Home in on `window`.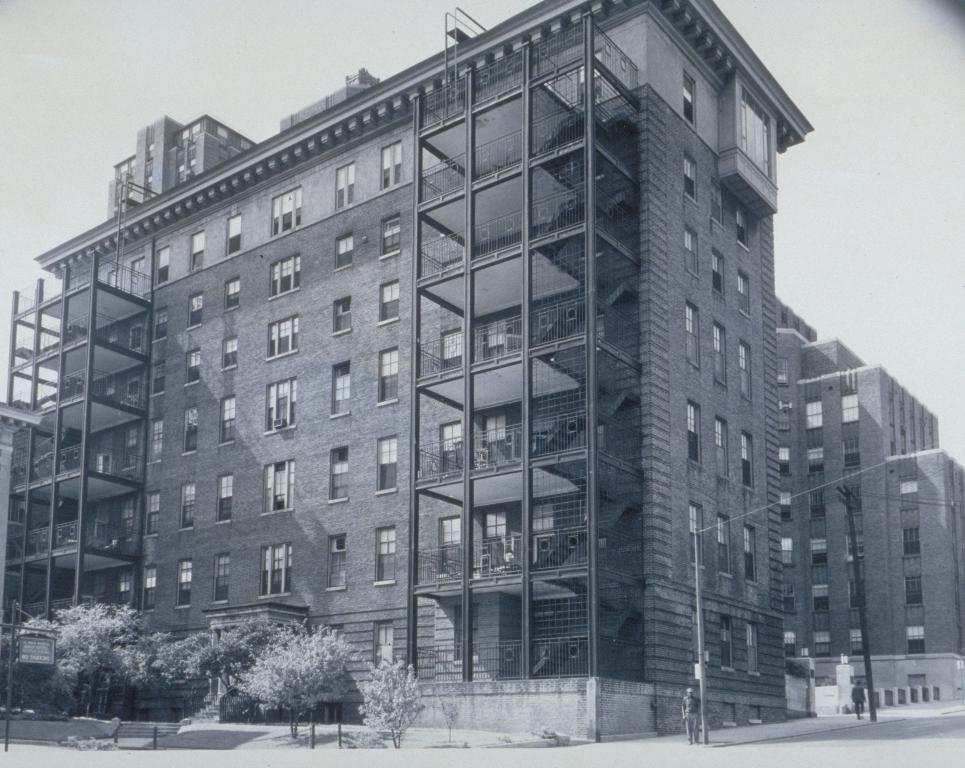
Homed in at (x1=153, y1=363, x2=163, y2=393).
